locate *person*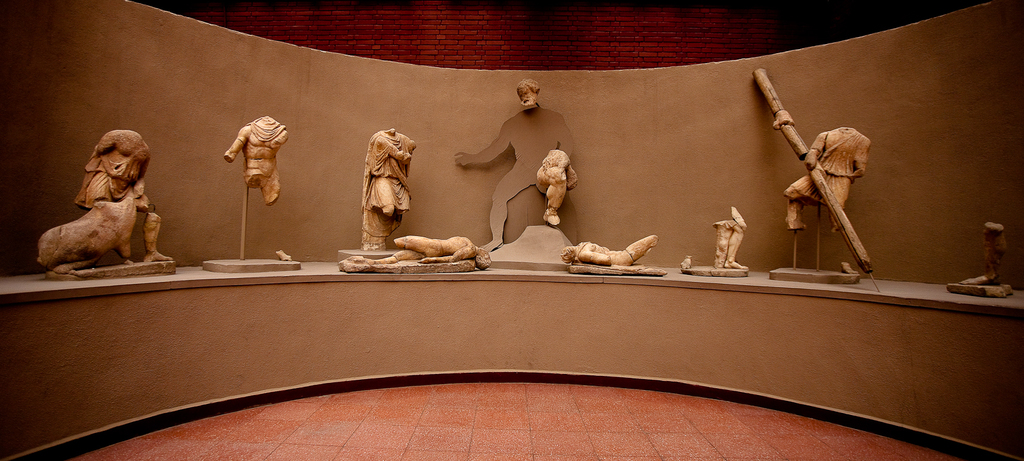
{"x1": 560, "y1": 231, "x2": 661, "y2": 269}
